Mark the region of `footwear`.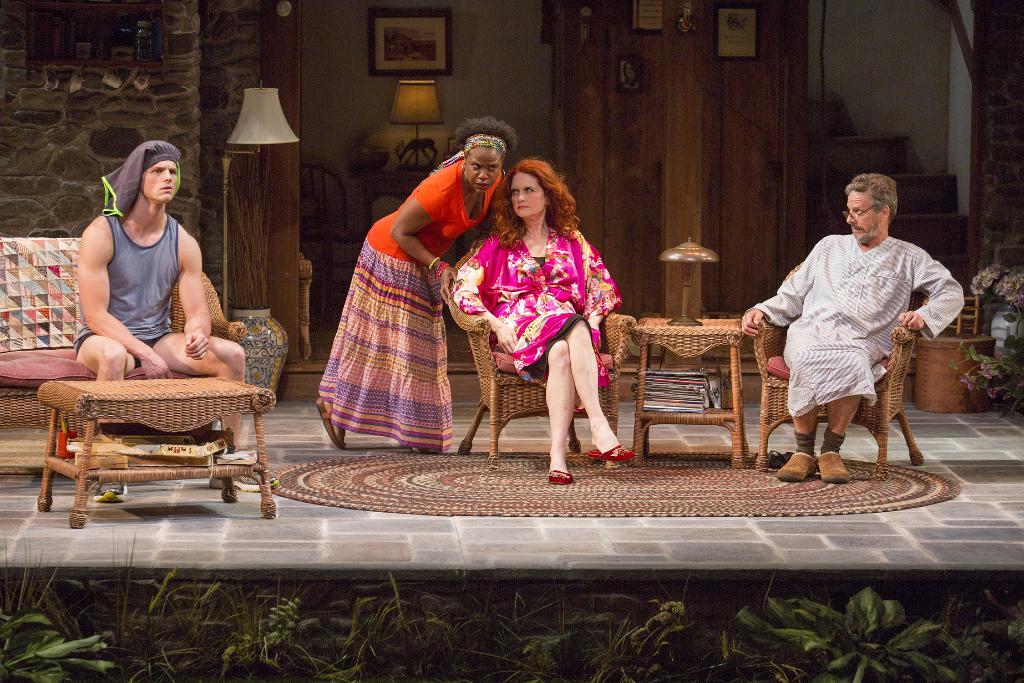
Region: pyautogui.locateOnScreen(816, 448, 853, 485).
